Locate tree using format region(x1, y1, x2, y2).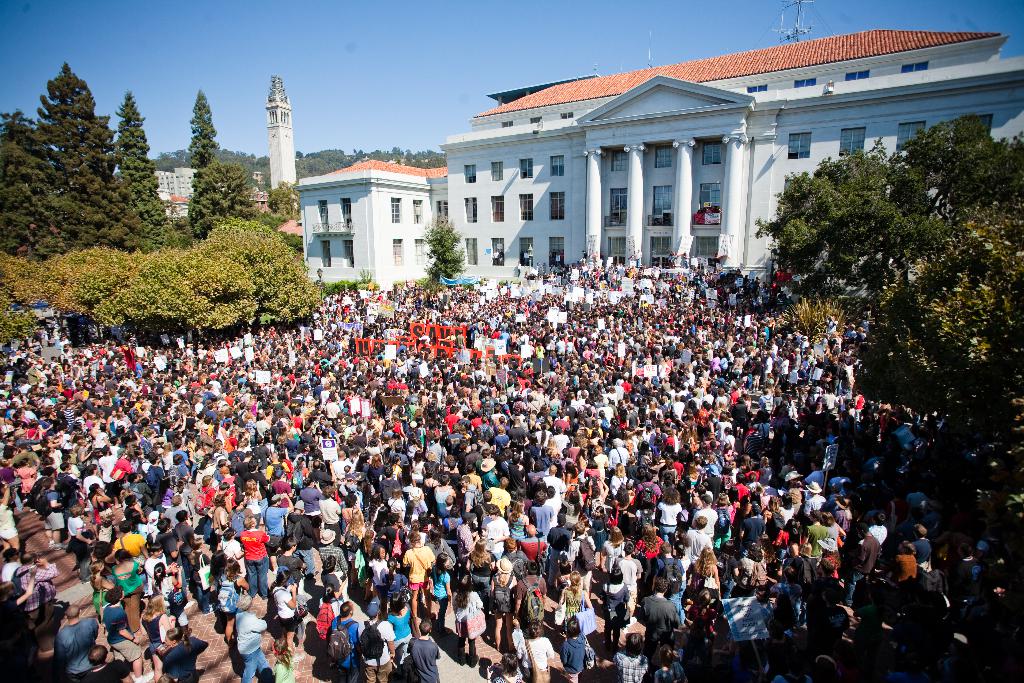
region(270, 184, 305, 218).
